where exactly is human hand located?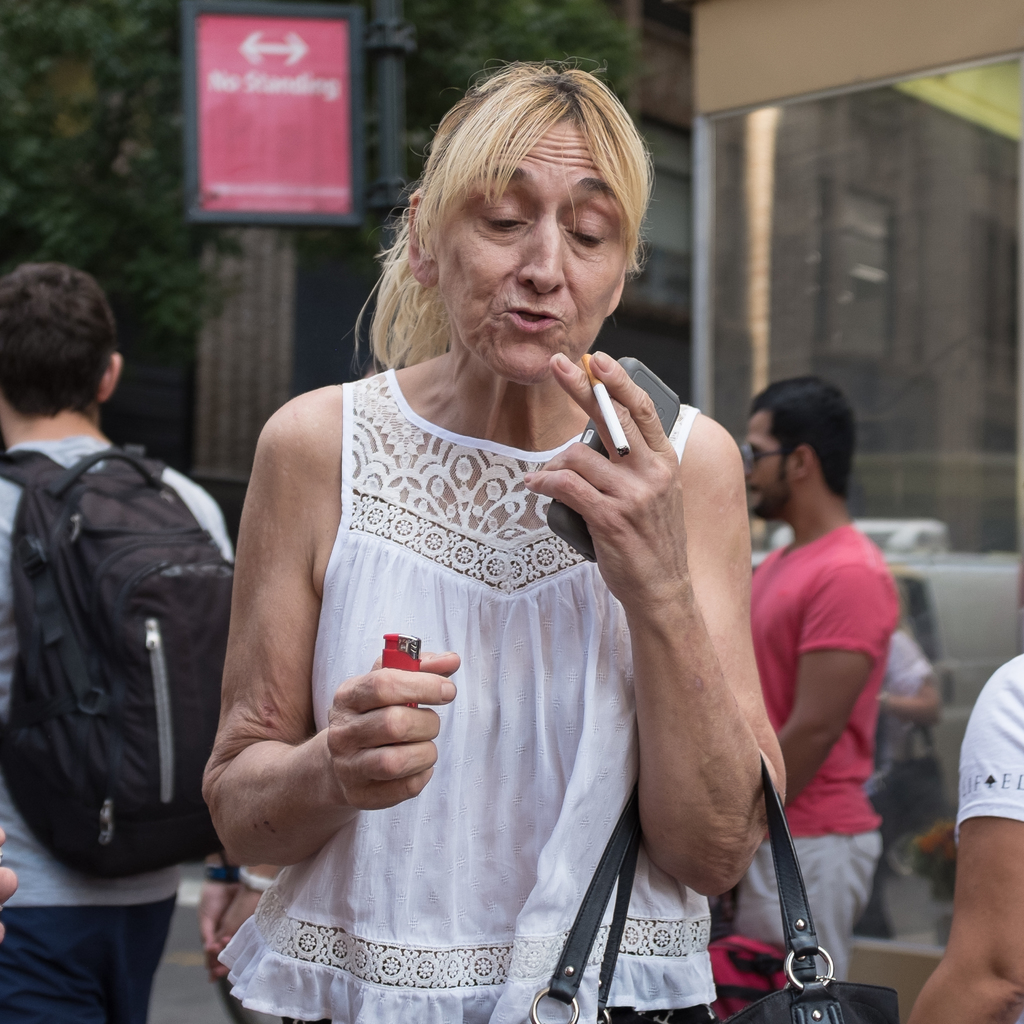
Its bounding box is (193,876,235,984).
